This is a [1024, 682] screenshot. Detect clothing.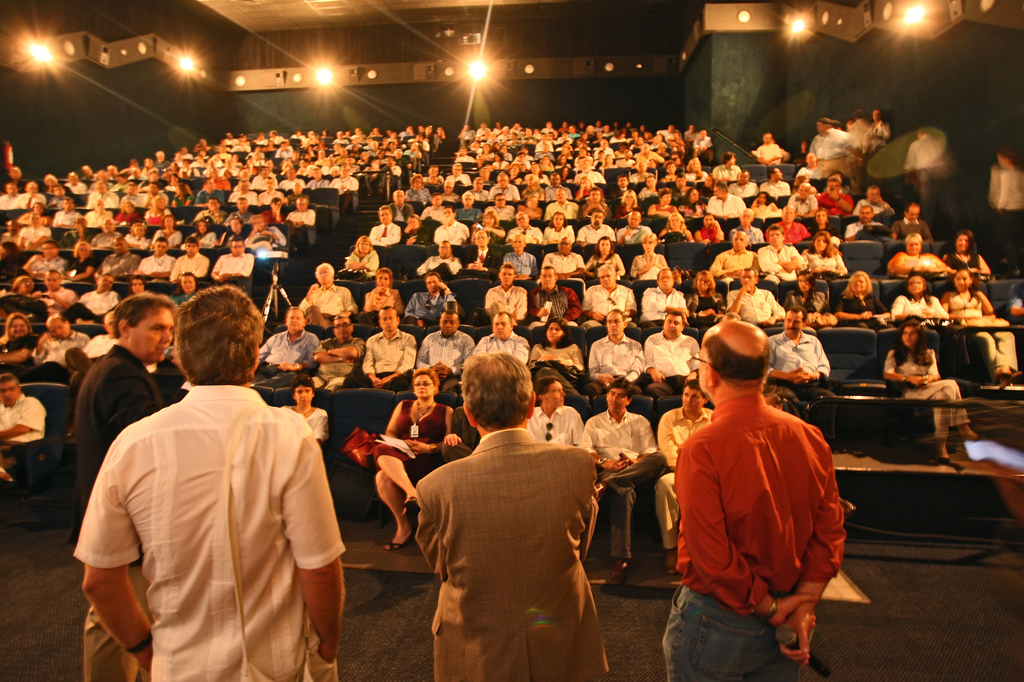
(298,281,360,325).
